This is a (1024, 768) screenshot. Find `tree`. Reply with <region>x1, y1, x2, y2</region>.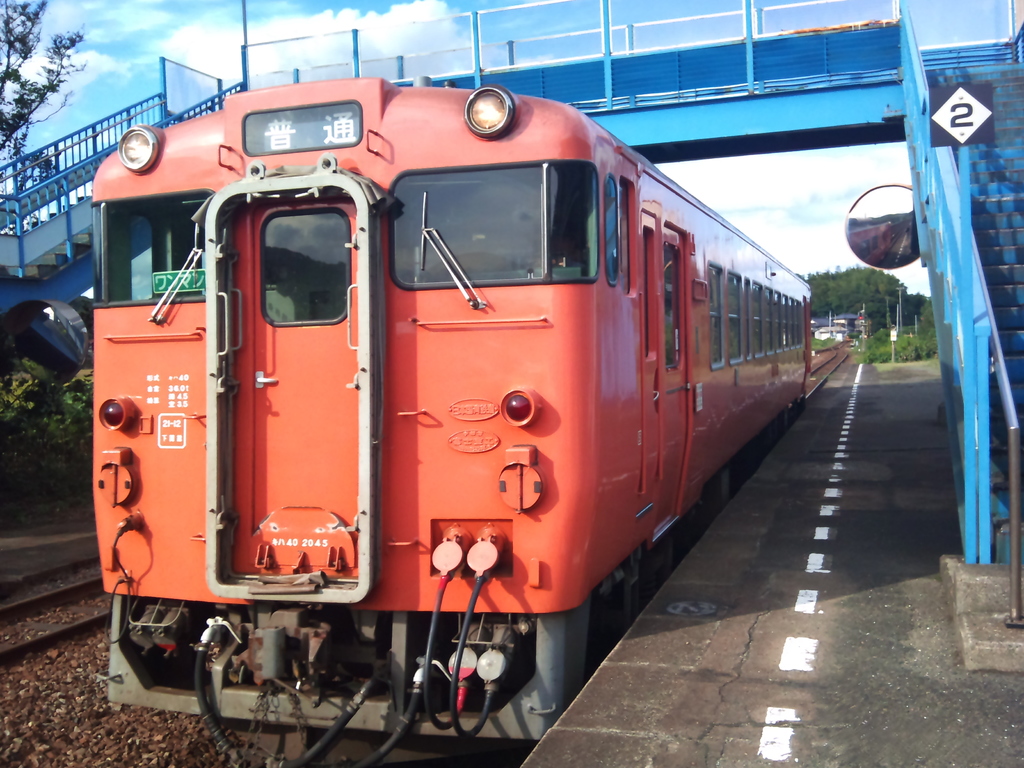
<region>796, 267, 924, 329</region>.
